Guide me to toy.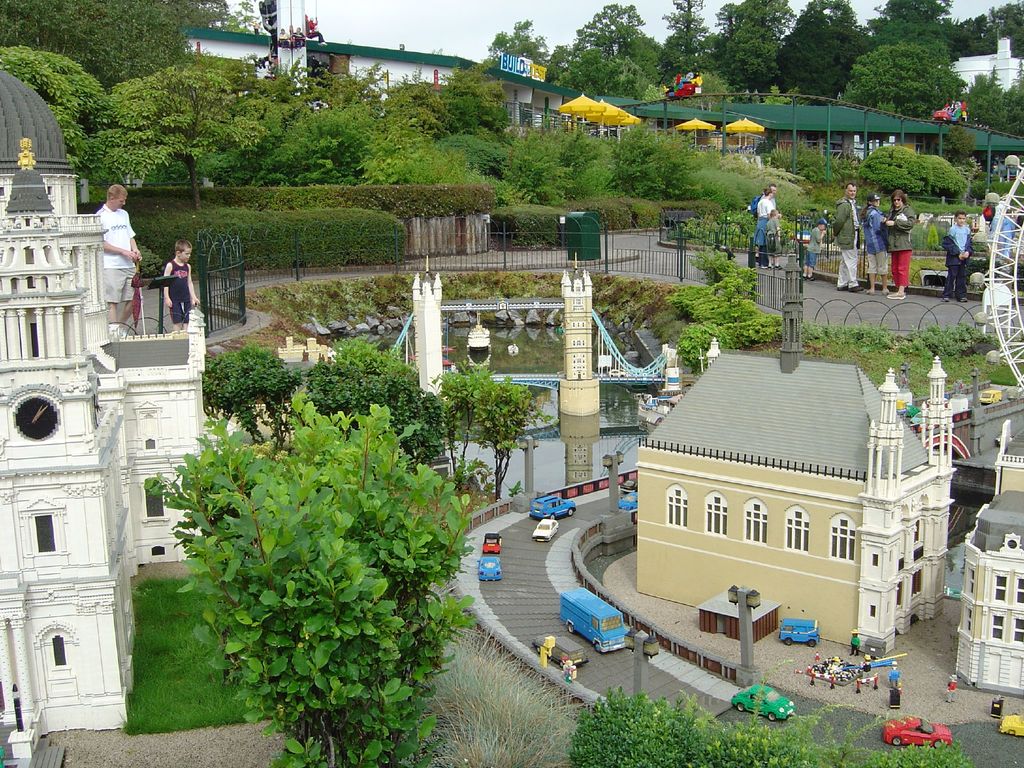
Guidance: [698,584,785,645].
